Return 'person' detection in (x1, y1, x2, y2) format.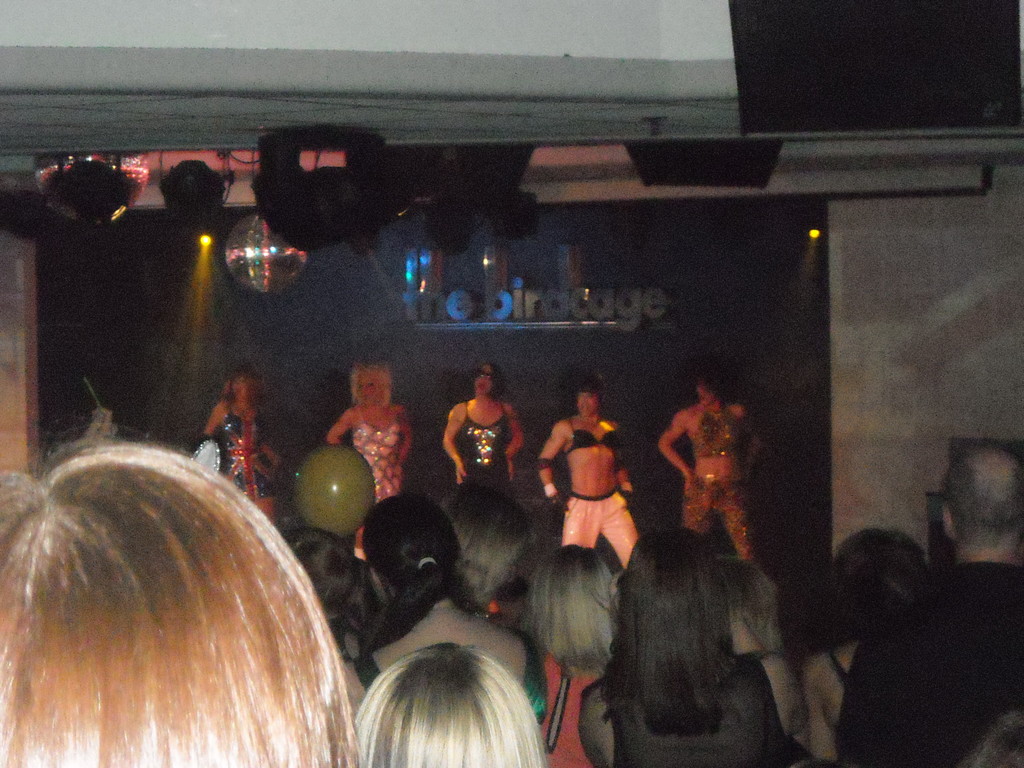
(0, 434, 360, 767).
